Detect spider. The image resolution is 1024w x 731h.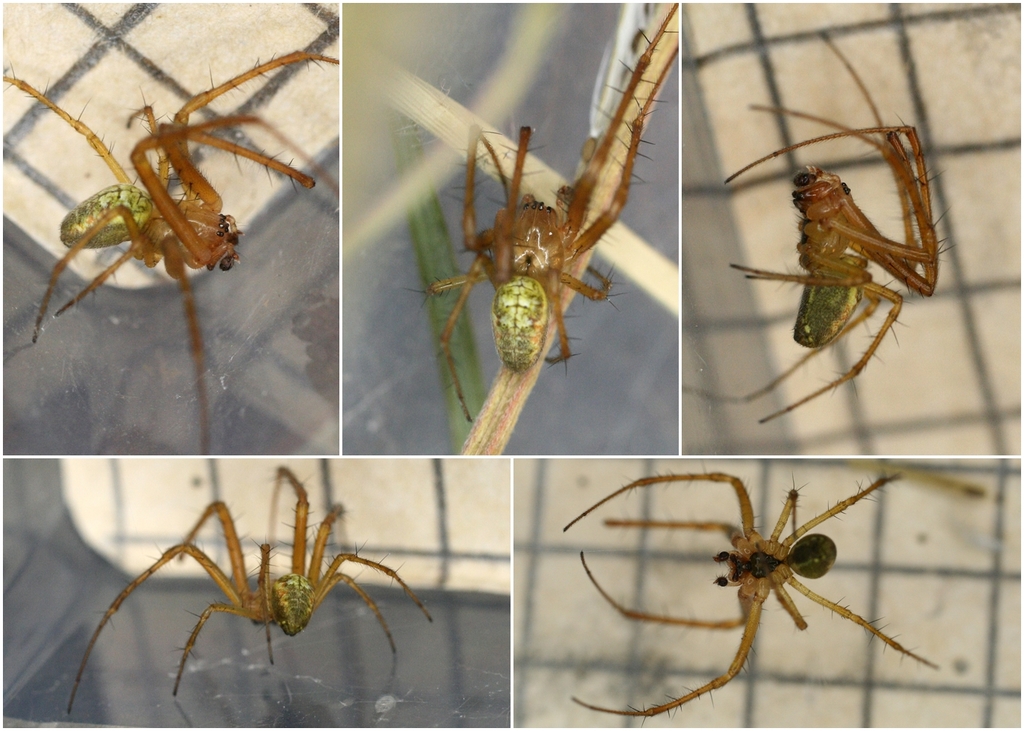
[x1=59, y1=455, x2=435, y2=716].
